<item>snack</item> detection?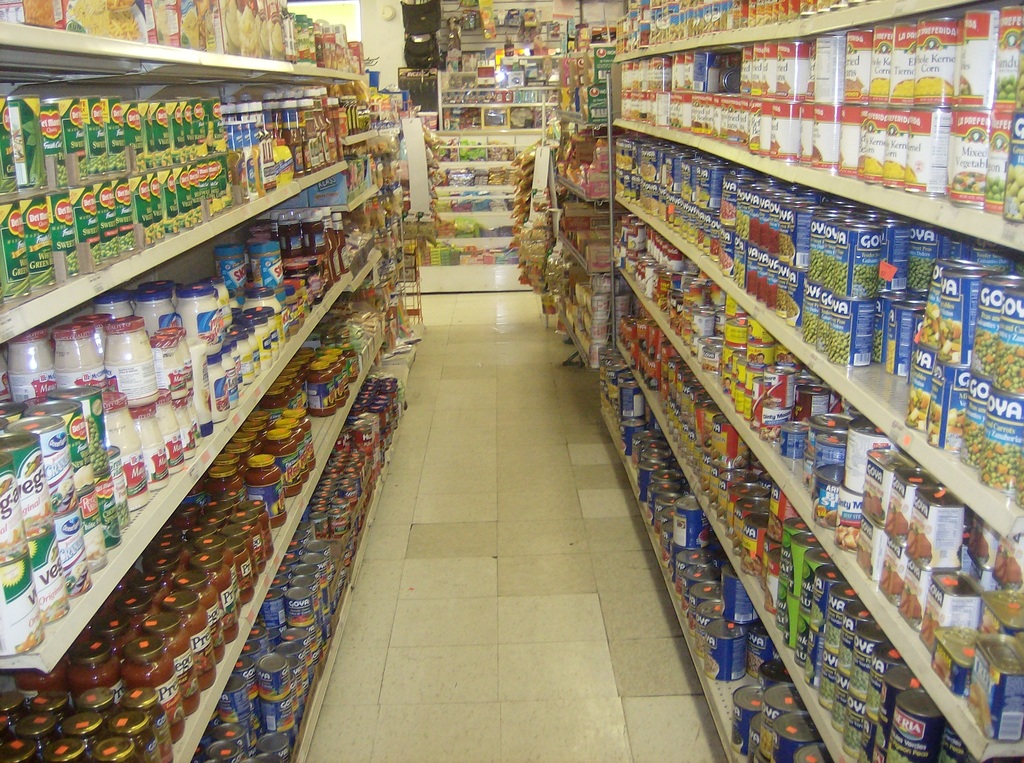
left=891, top=77, right=913, bottom=95
